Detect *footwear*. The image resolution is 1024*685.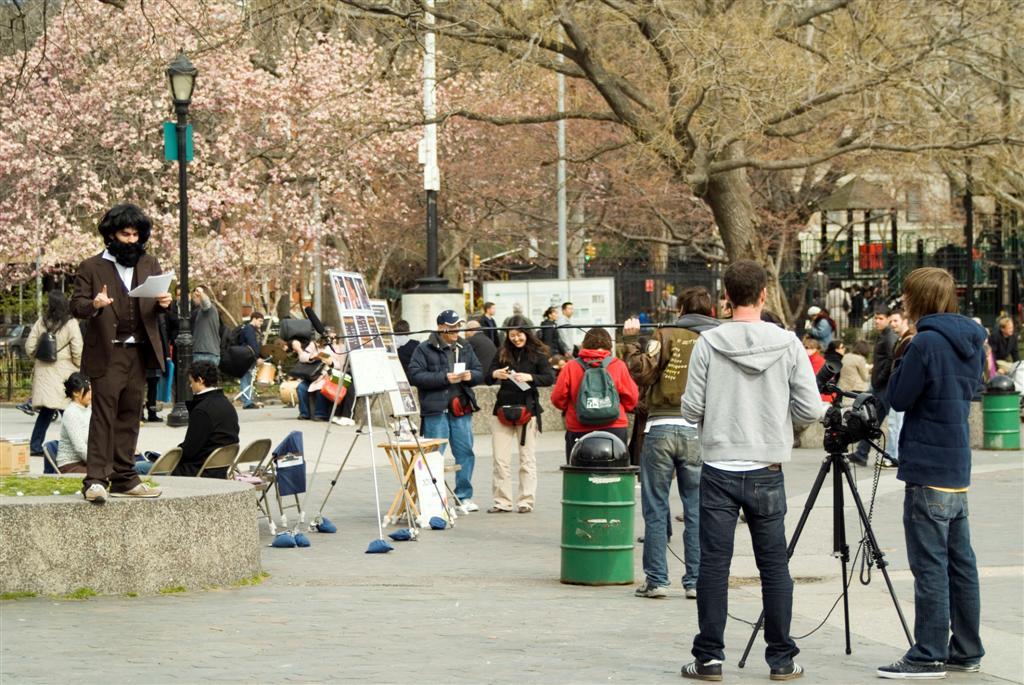
(84,479,109,503).
